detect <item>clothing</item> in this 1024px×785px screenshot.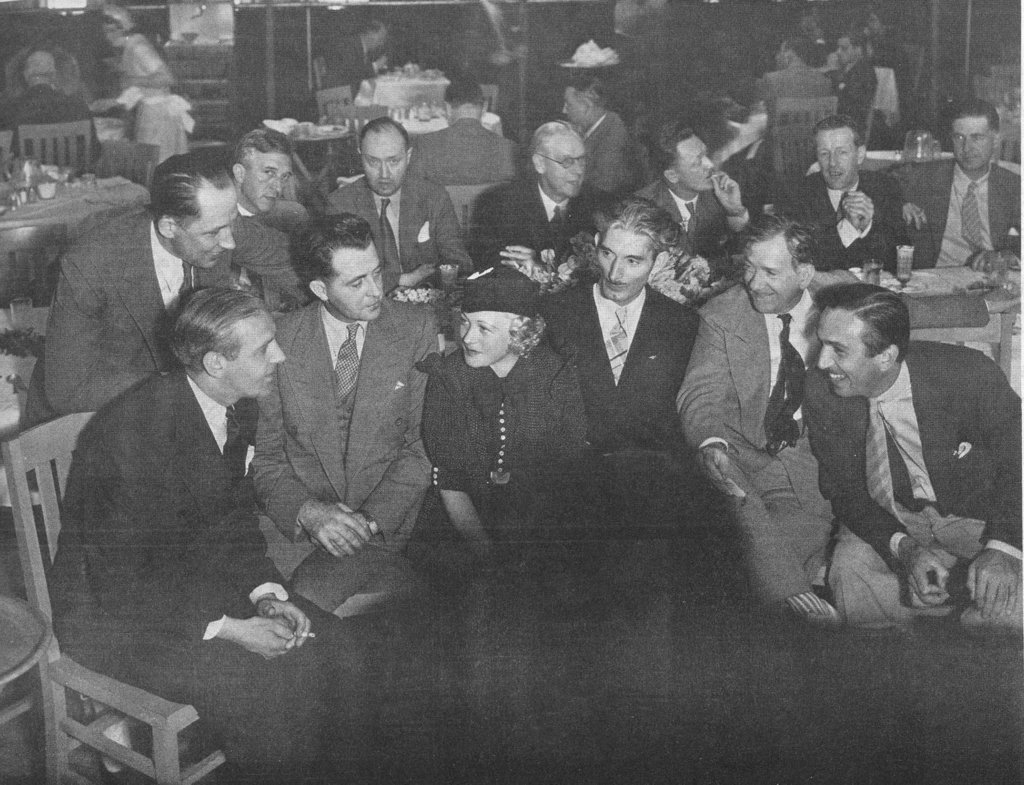
Detection: left=806, top=337, right=1023, bottom=629.
